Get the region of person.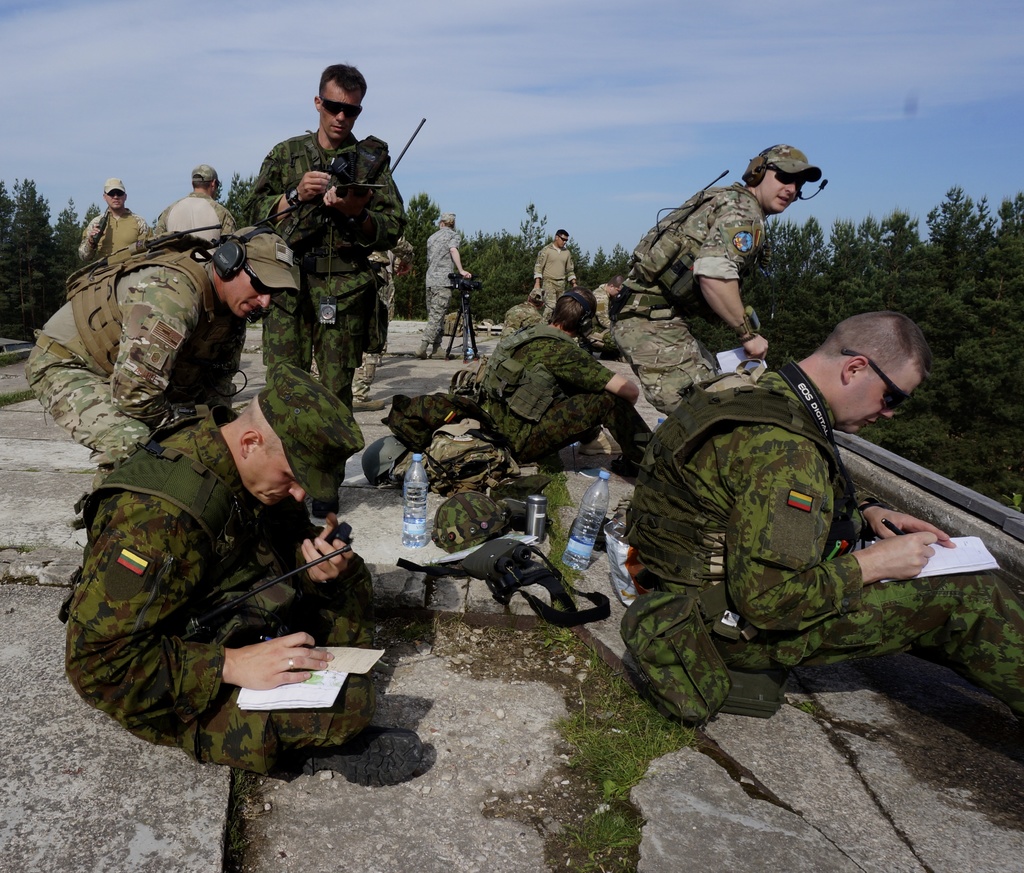
(x1=73, y1=167, x2=157, y2=265).
